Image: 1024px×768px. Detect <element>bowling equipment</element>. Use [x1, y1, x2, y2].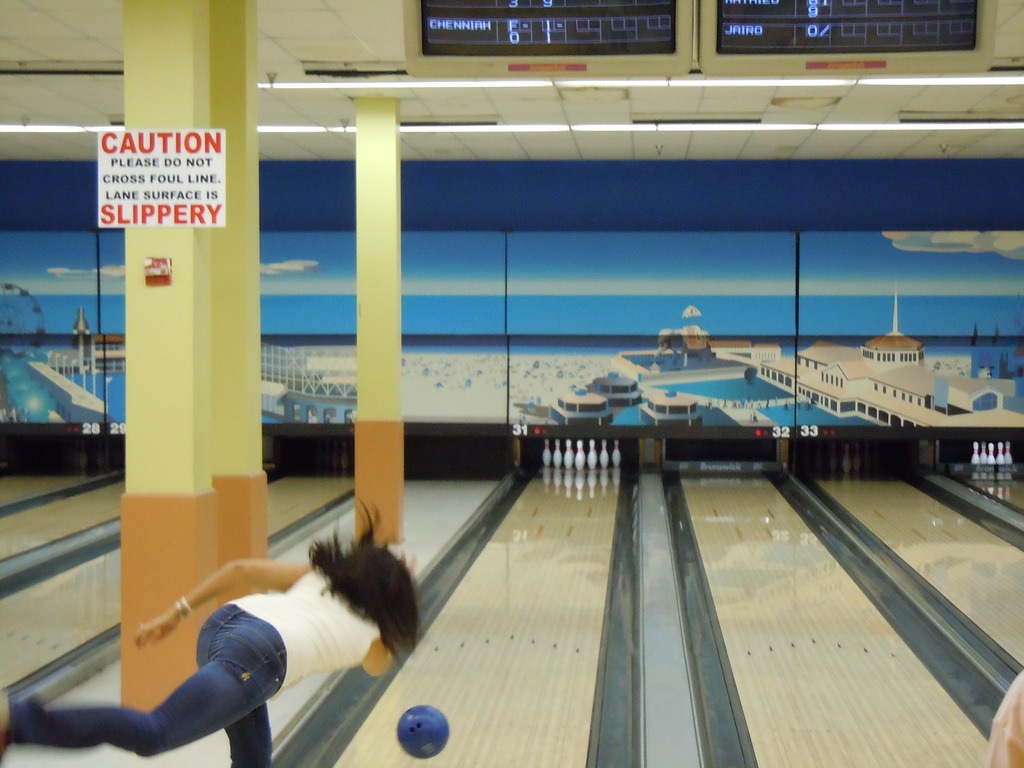
[394, 704, 451, 760].
